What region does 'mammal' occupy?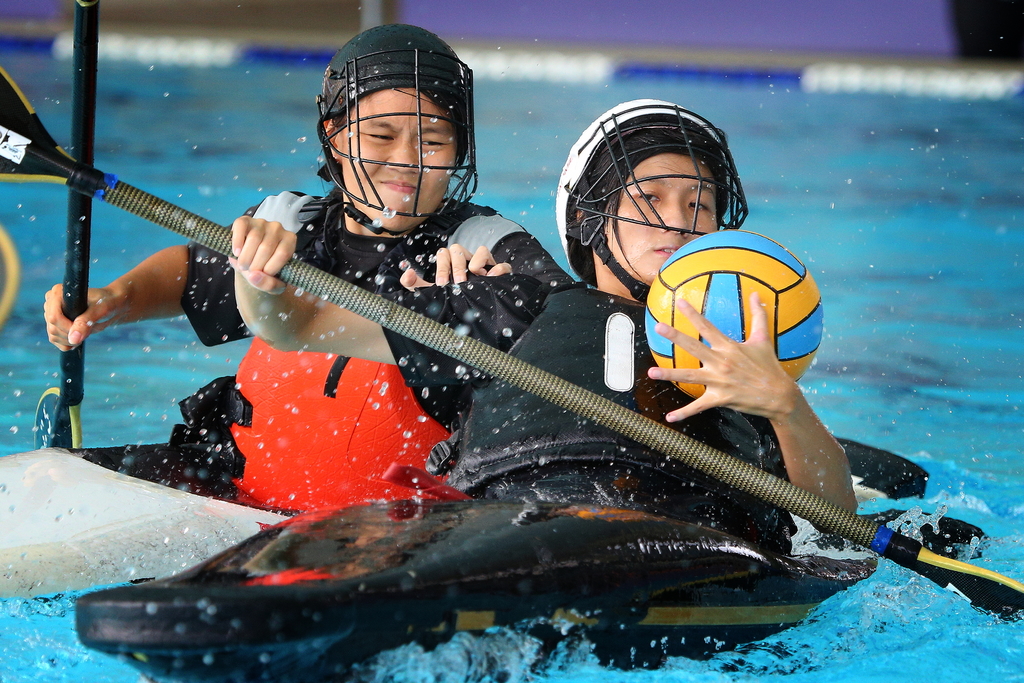
<box>452,89,854,516</box>.
